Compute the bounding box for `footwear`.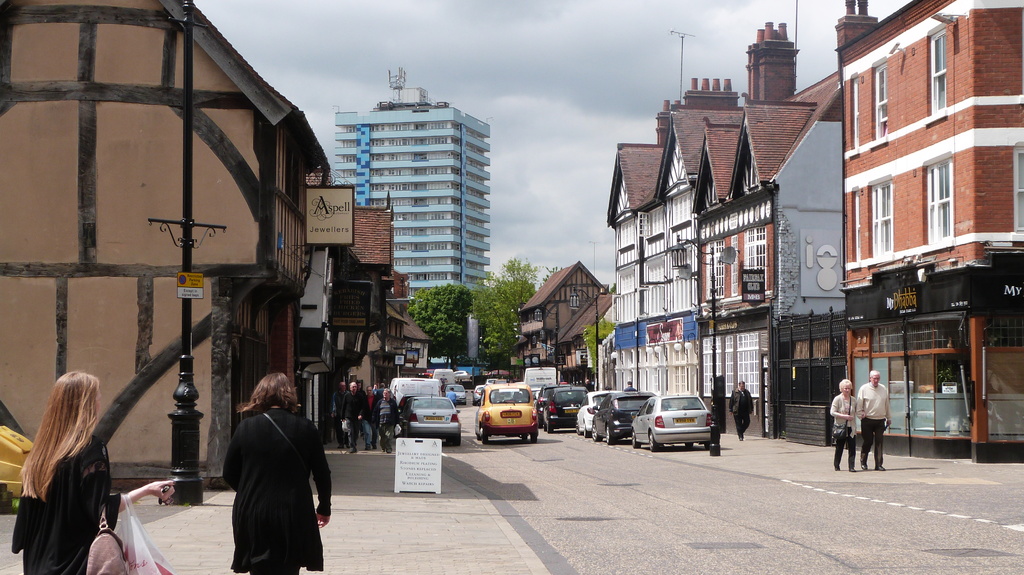
861:459:872:471.
